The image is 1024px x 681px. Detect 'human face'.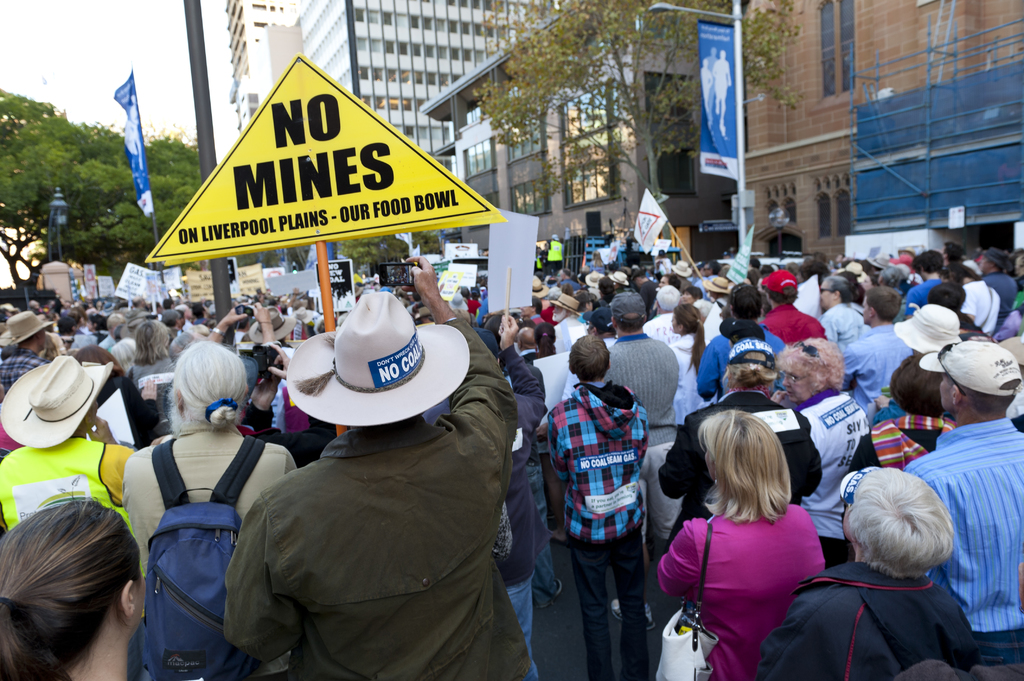
Detection: 136/571/148/623.
